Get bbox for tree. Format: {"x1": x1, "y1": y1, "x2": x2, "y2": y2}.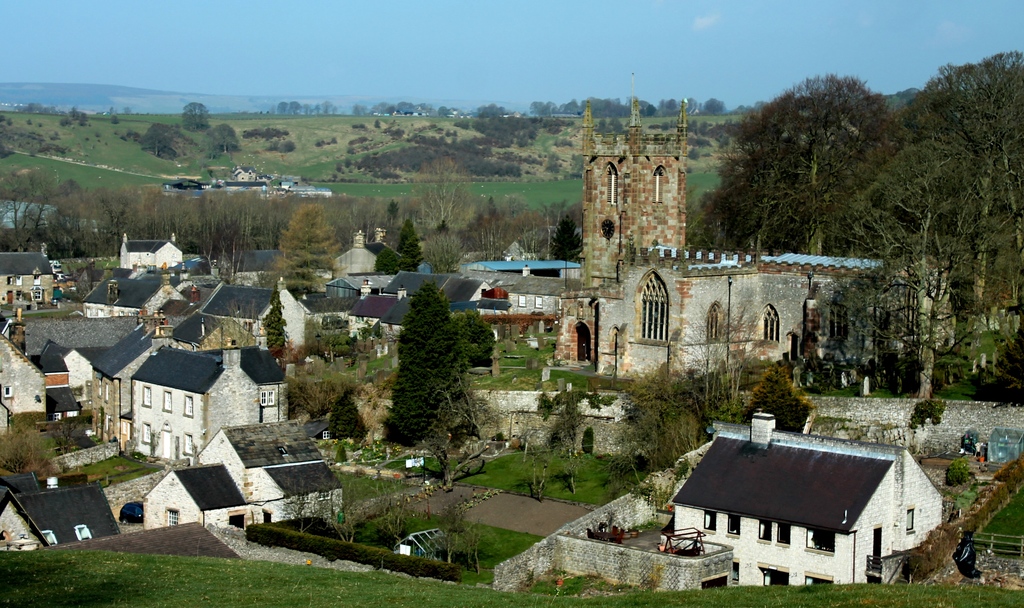
{"x1": 831, "y1": 140, "x2": 1020, "y2": 411}.
